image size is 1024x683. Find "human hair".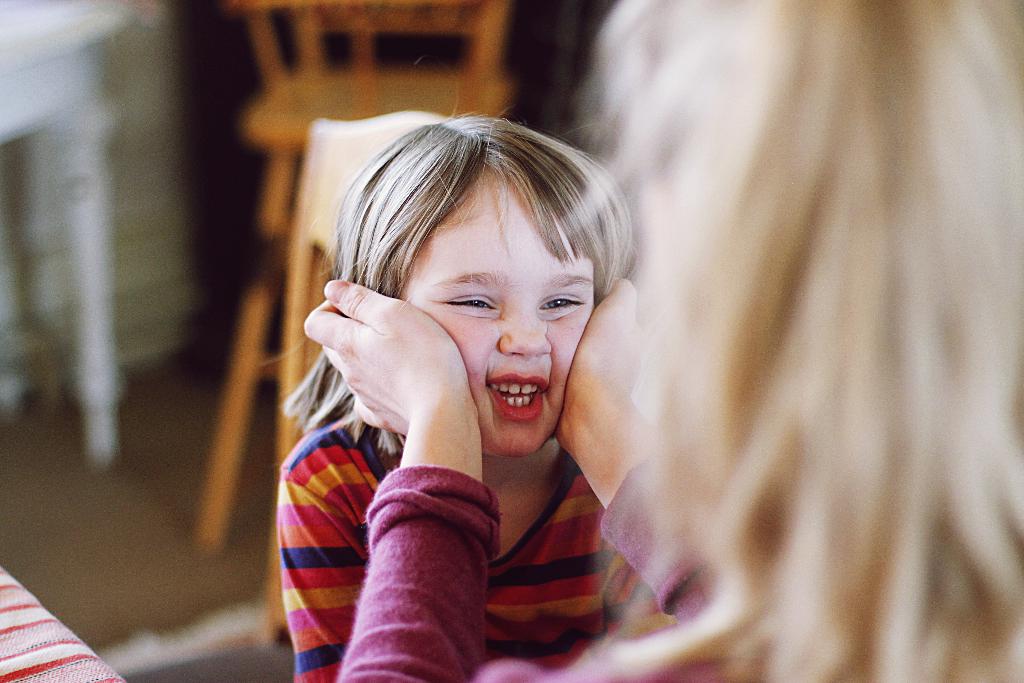
left=316, top=107, right=638, bottom=450.
